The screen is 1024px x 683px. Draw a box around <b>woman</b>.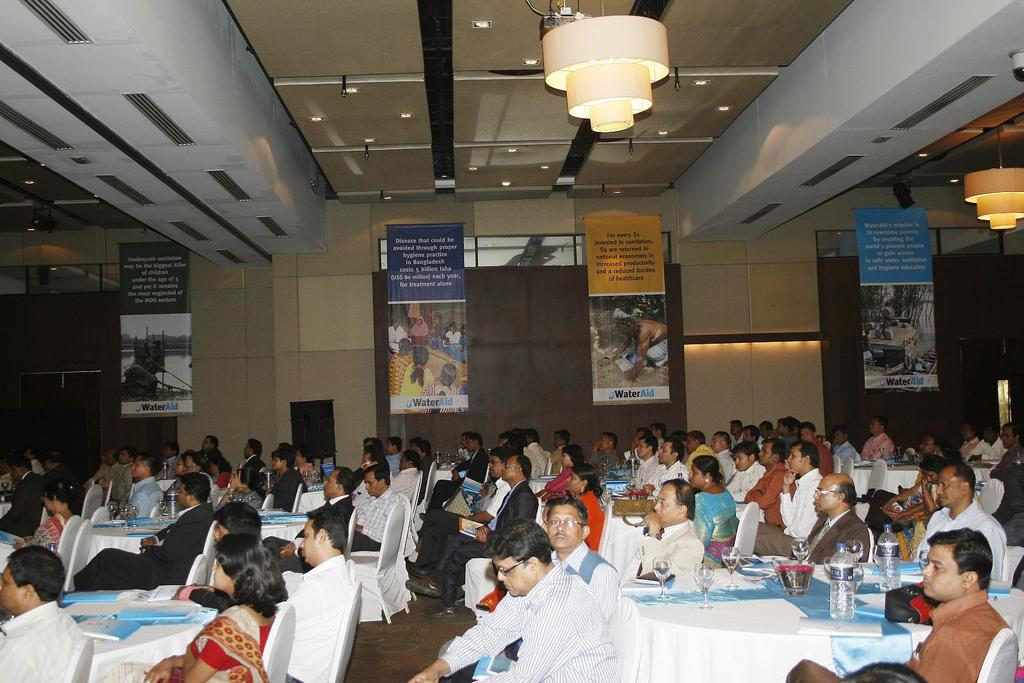
(687,453,739,570).
